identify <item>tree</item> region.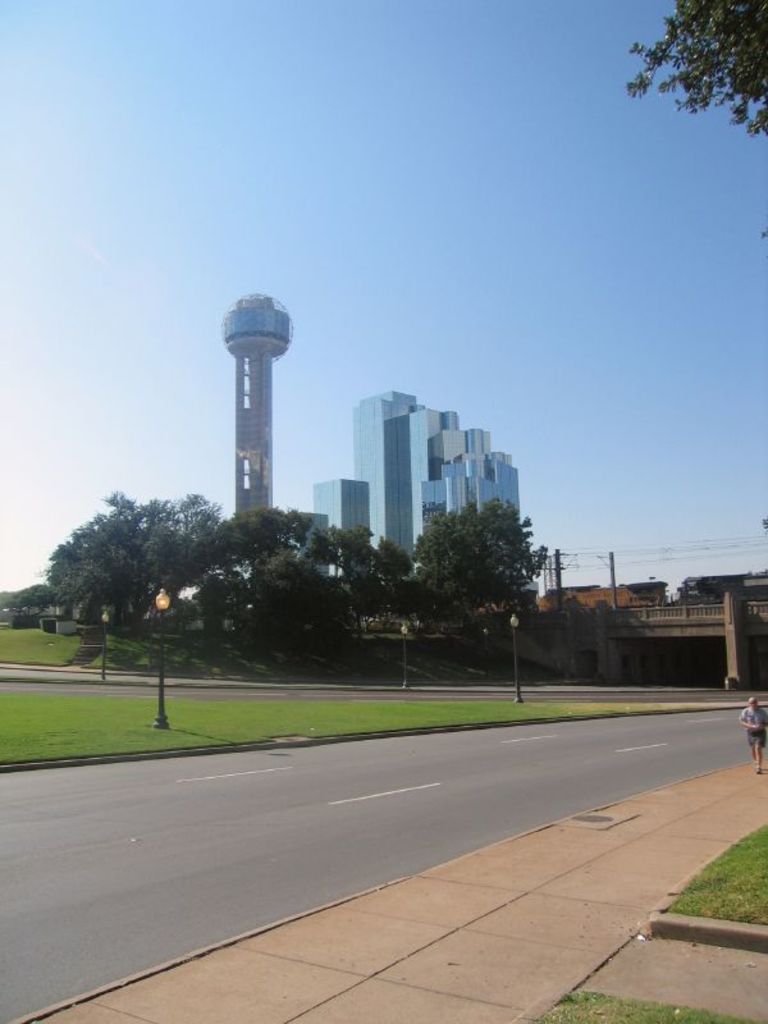
Region: [x1=415, y1=494, x2=549, y2=667].
